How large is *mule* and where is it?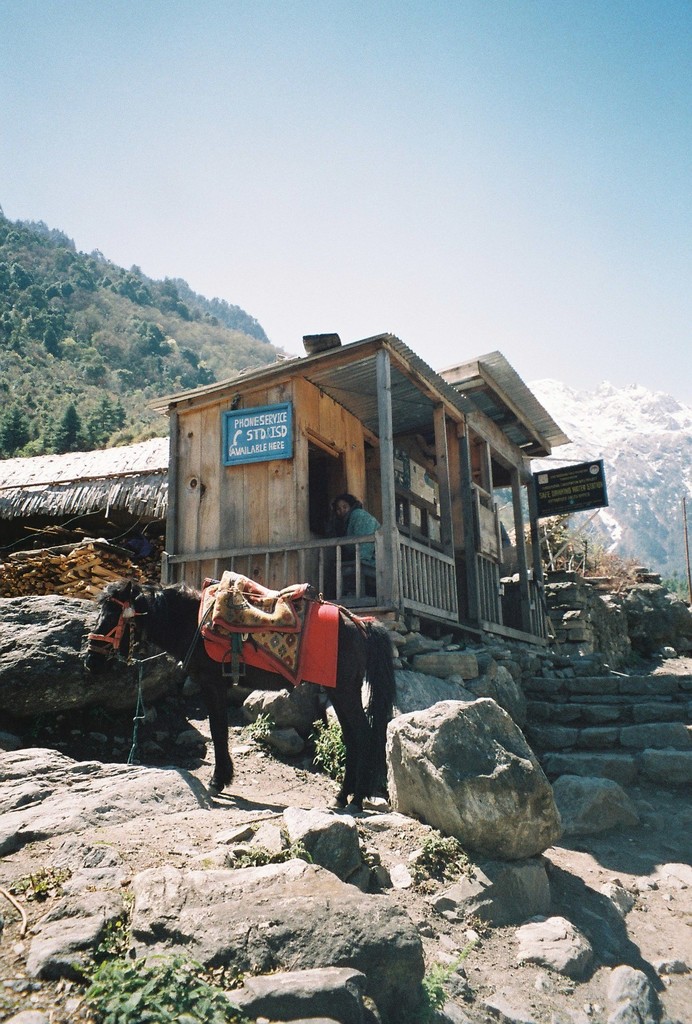
Bounding box: Rect(101, 571, 390, 829).
